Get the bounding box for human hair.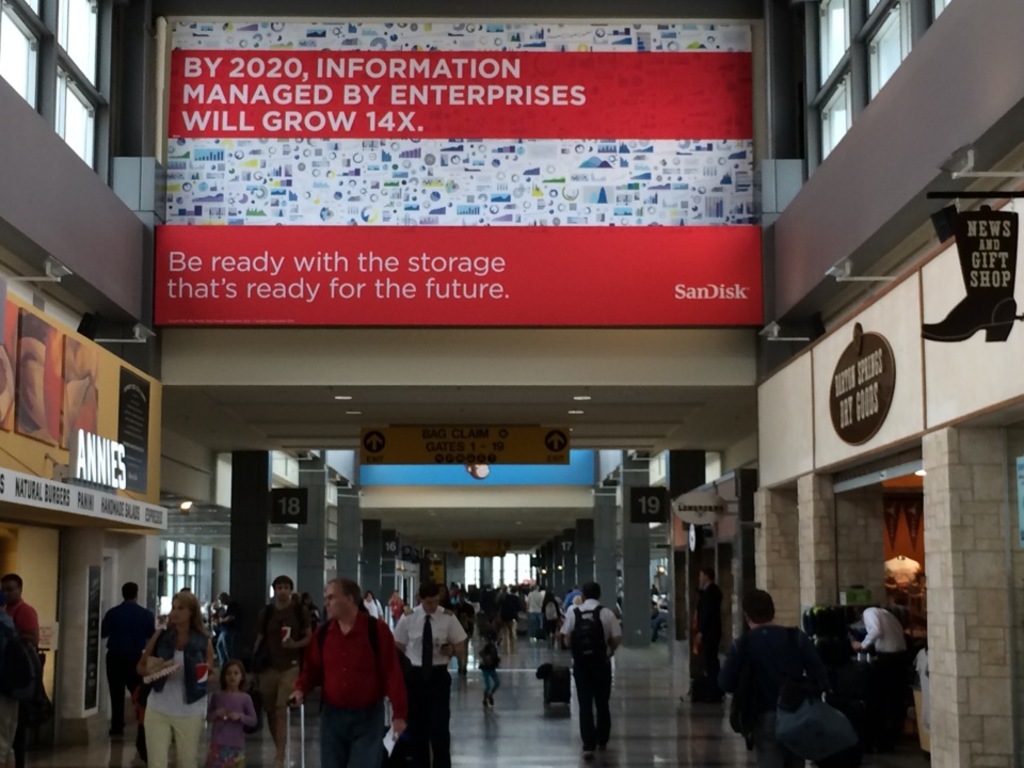
{"x1": 583, "y1": 579, "x2": 601, "y2": 601}.
